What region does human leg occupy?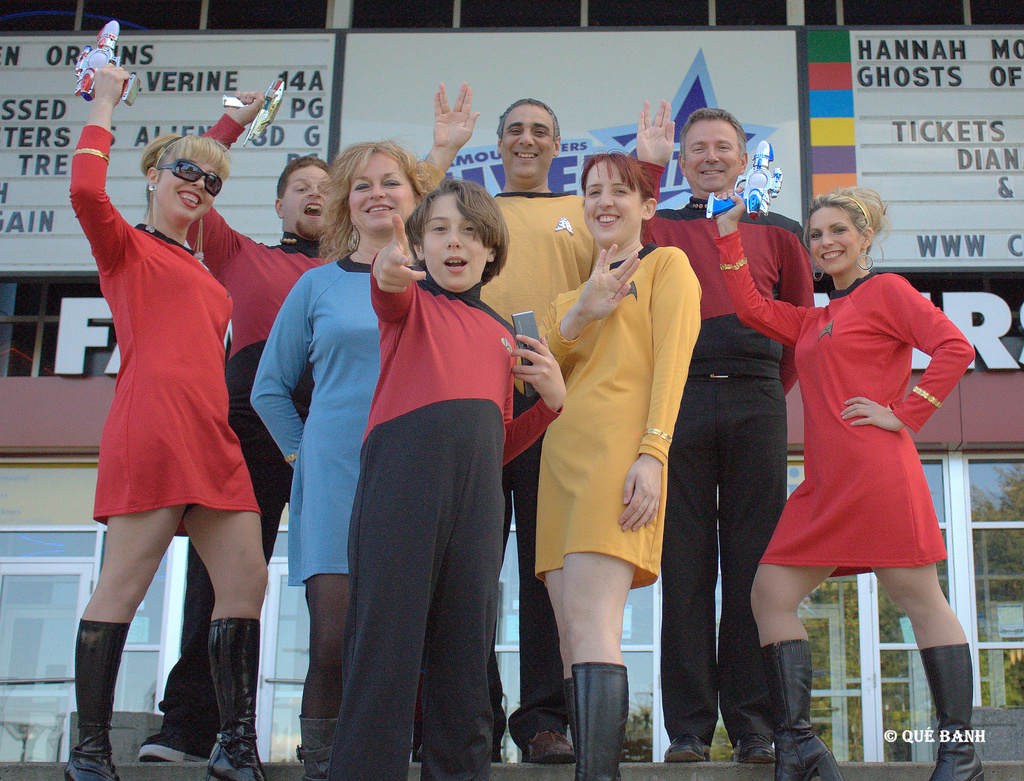
rect(745, 477, 839, 780).
